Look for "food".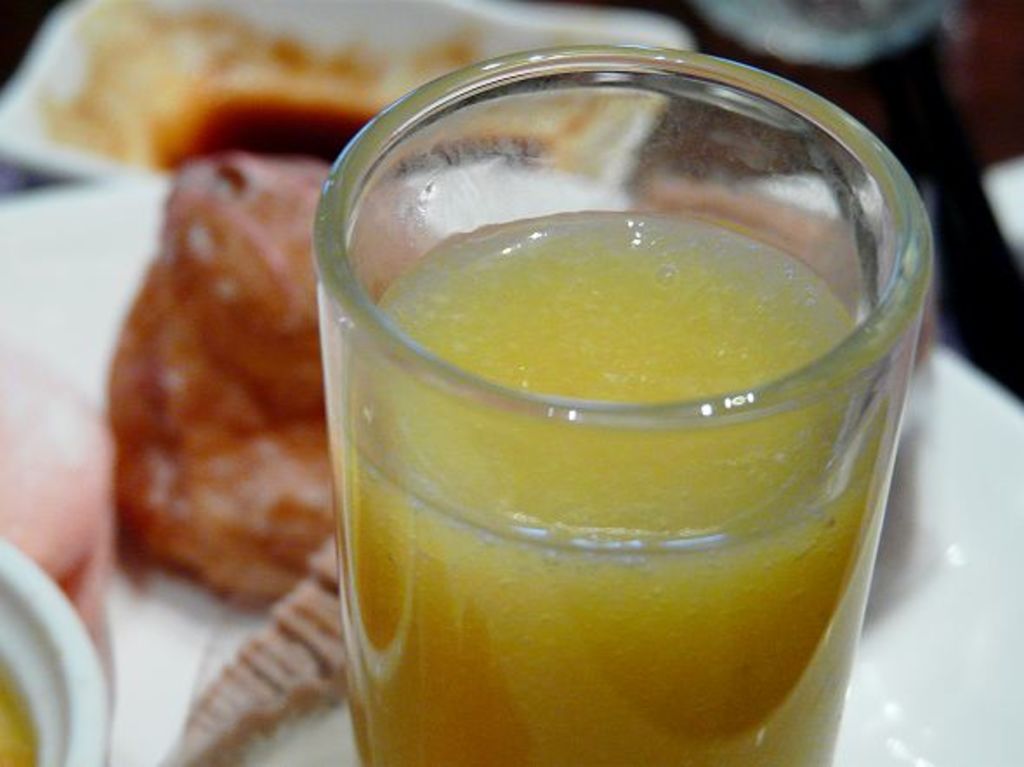
Found: x1=47, y1=3, x2=656, y2=198.
